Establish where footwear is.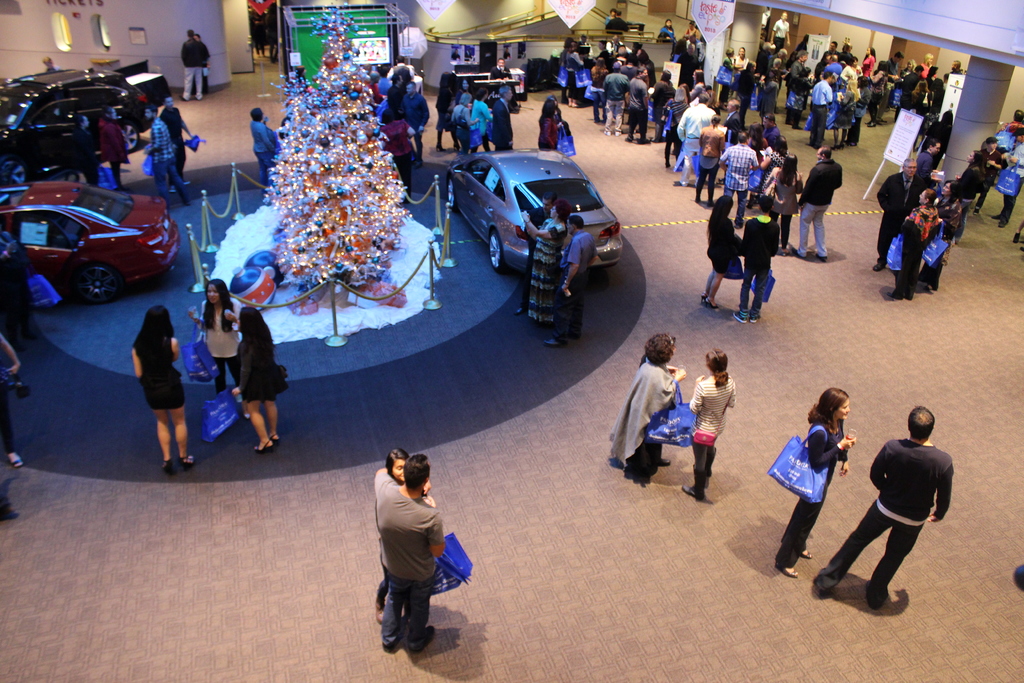
Established at region(880, 117, 886, 126).
